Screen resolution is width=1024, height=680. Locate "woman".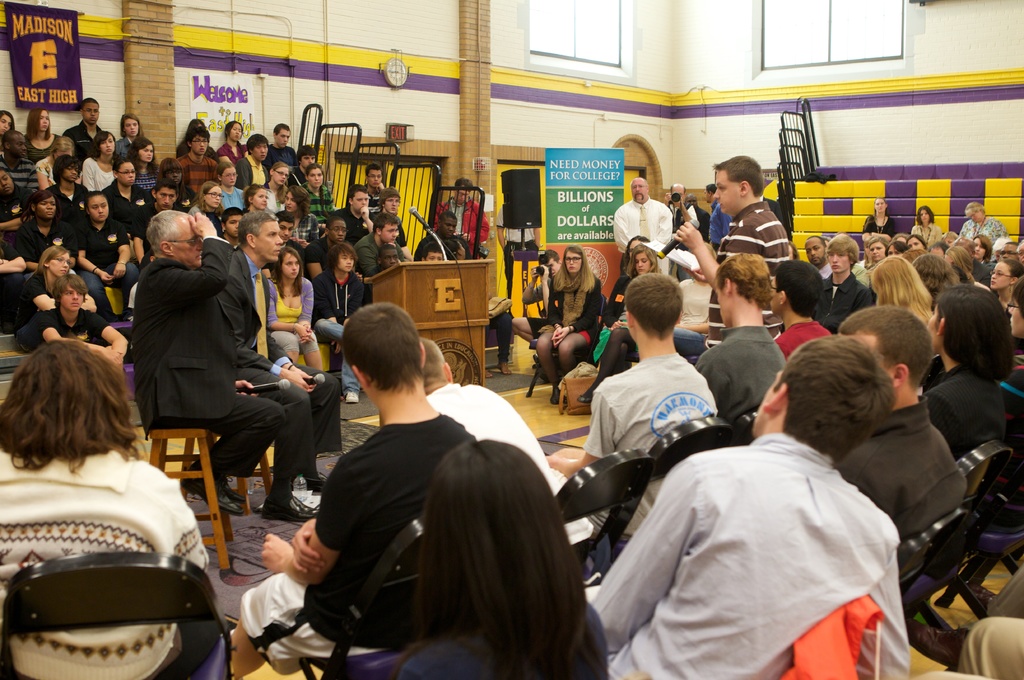
detection(79, 132, 122, 191).
